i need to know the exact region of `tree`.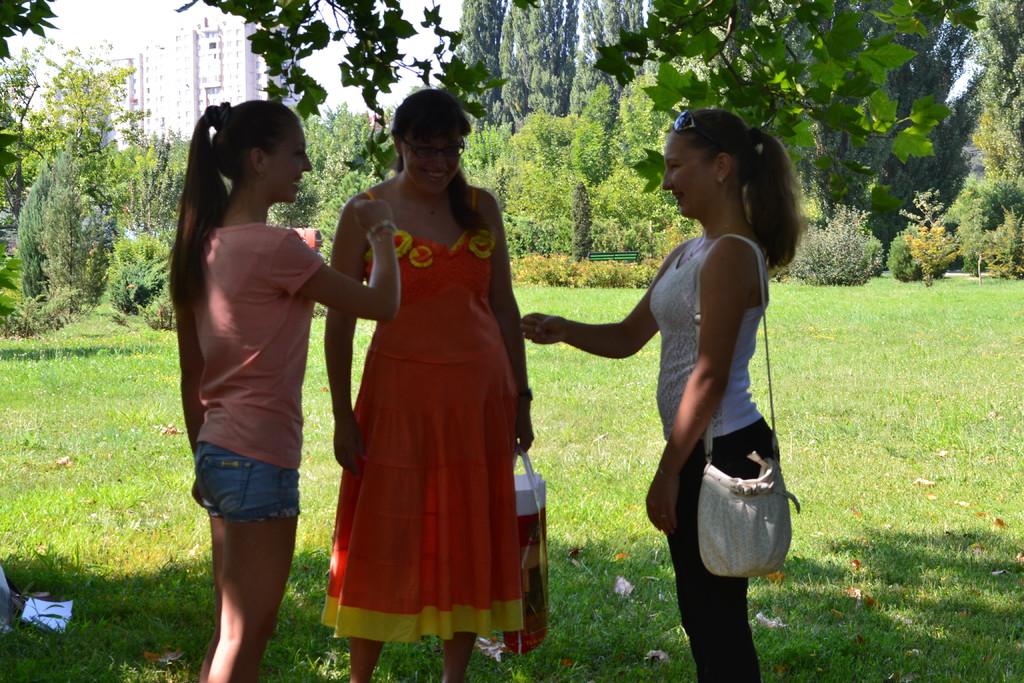
Region: bbox=(568, 174, 599, 263).
